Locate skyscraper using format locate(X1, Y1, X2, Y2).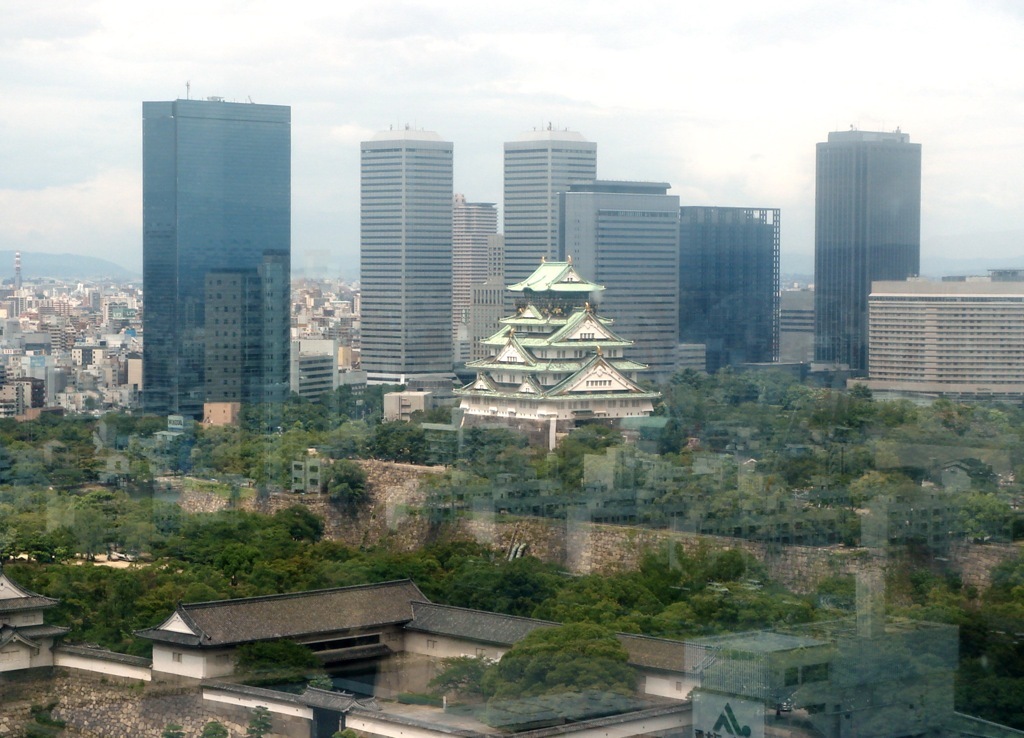
locate(134, 81, 296, 434).
